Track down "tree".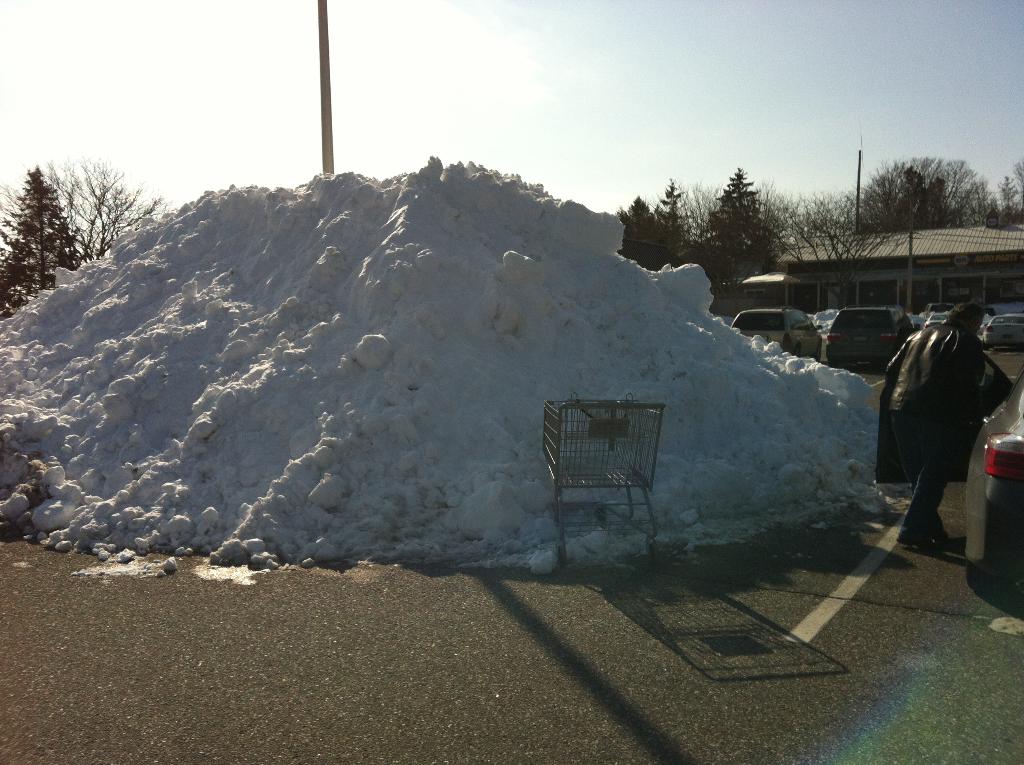
Tracked to BBox(611, 189, 683, 264).
